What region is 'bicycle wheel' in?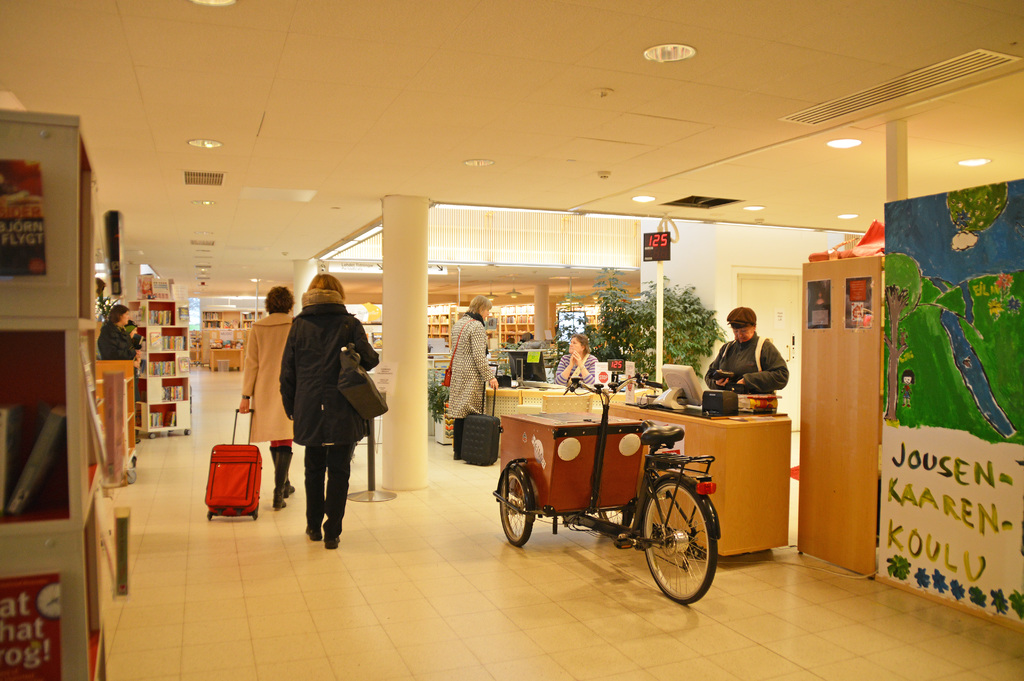
[left=653, top=490, right=718, bottom=611].
